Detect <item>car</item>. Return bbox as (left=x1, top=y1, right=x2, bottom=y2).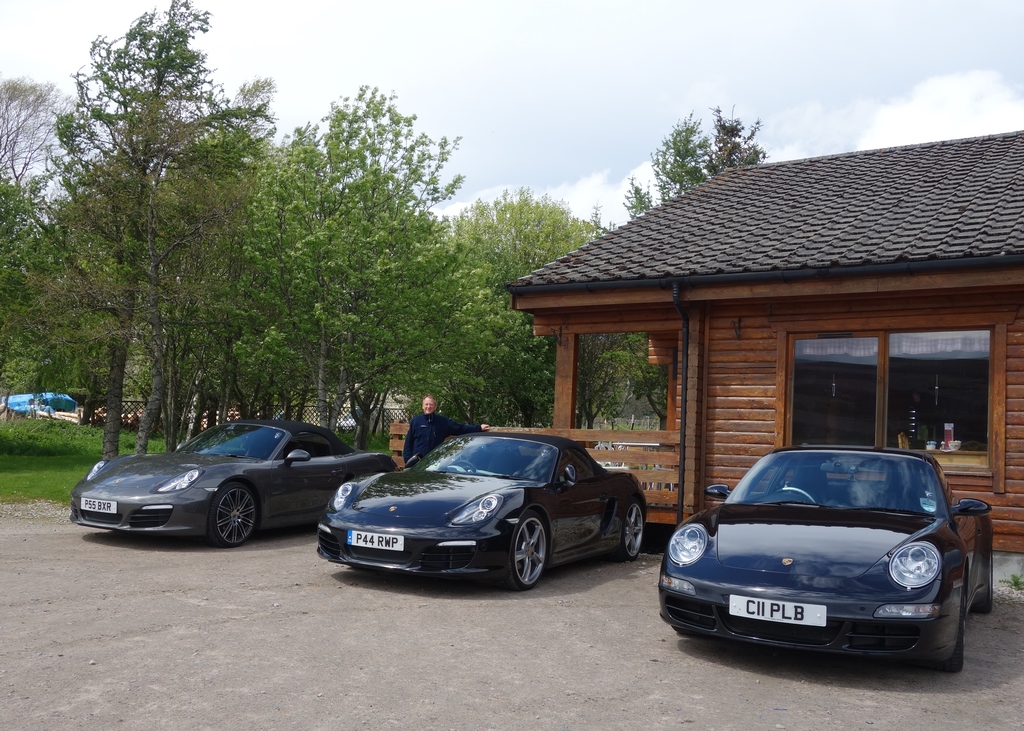
(left=317, top=434, right=650, bottom=593).
